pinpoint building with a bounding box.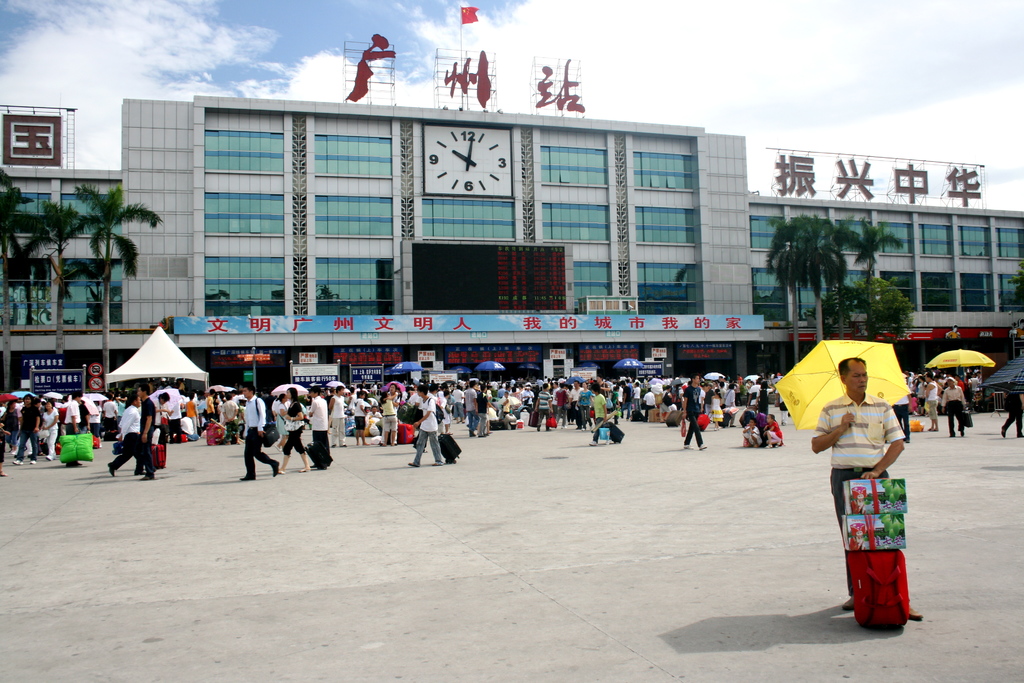
[0, 38, 1023, 383].
